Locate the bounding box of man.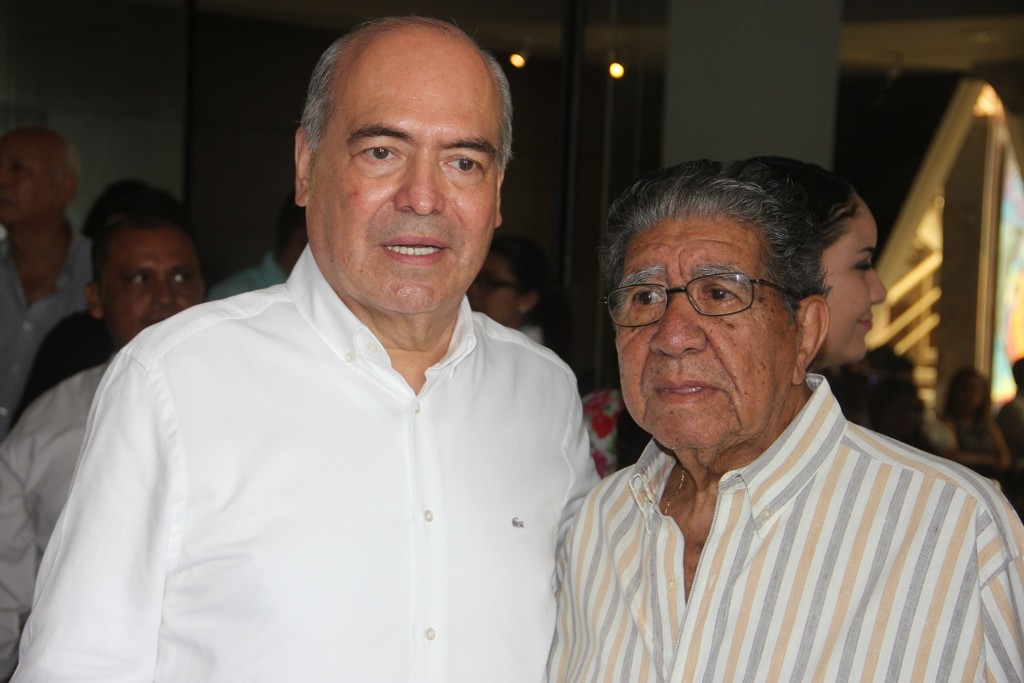
Bounding box: 0,190,212,664.
